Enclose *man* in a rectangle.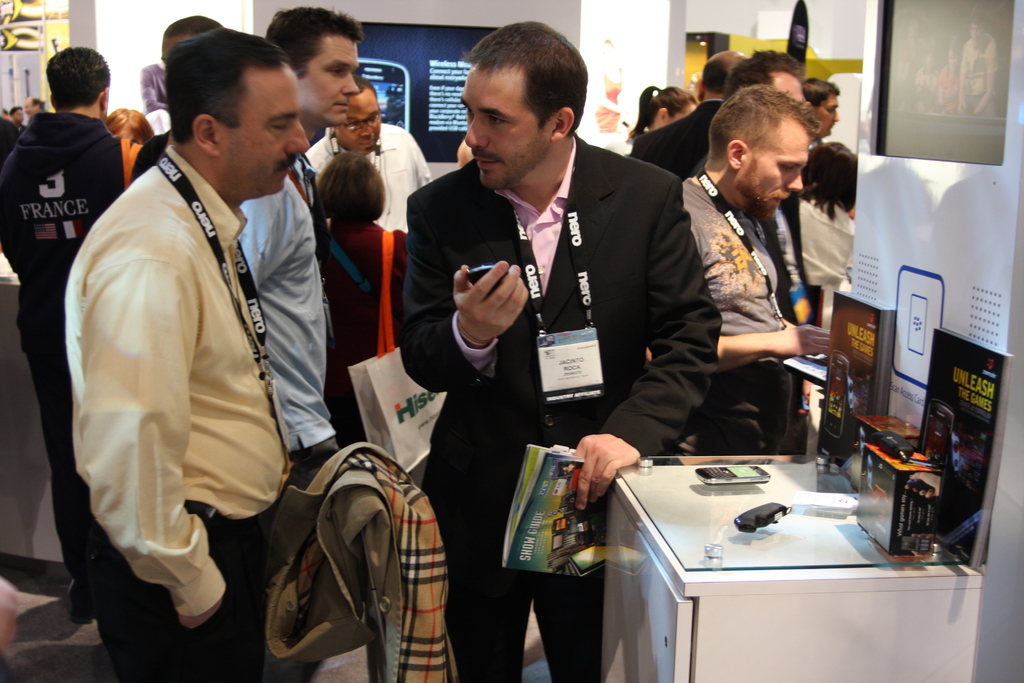
955,9,1004,115.
